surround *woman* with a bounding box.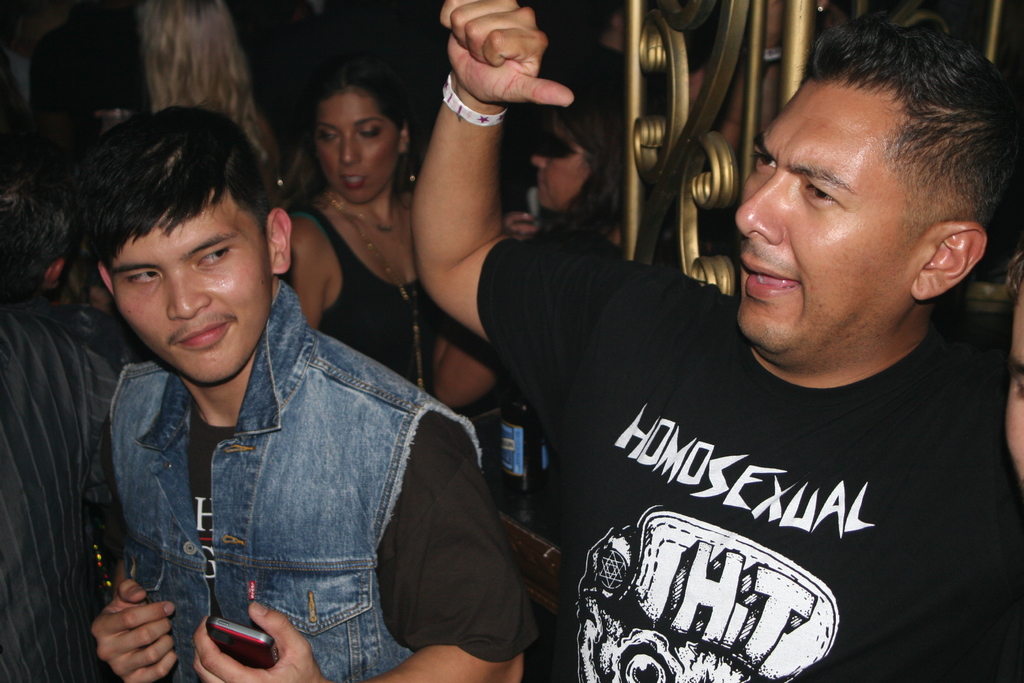
box(419, 97, 649, 488).
